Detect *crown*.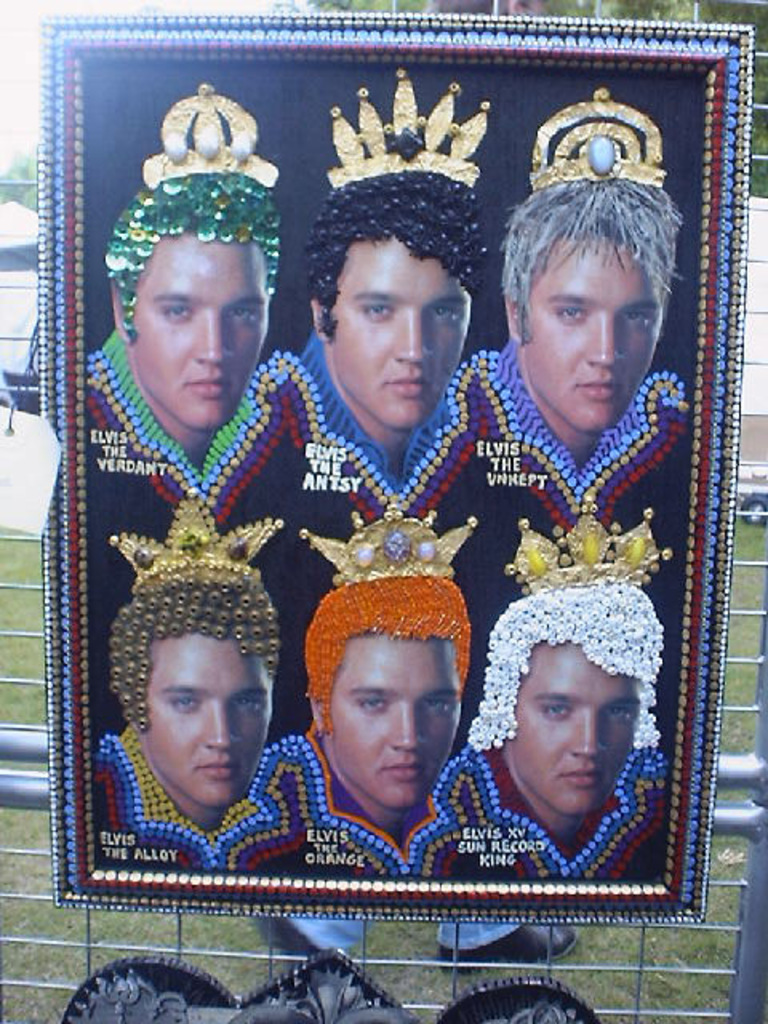
Detected at (301, 498, 482, 589).
